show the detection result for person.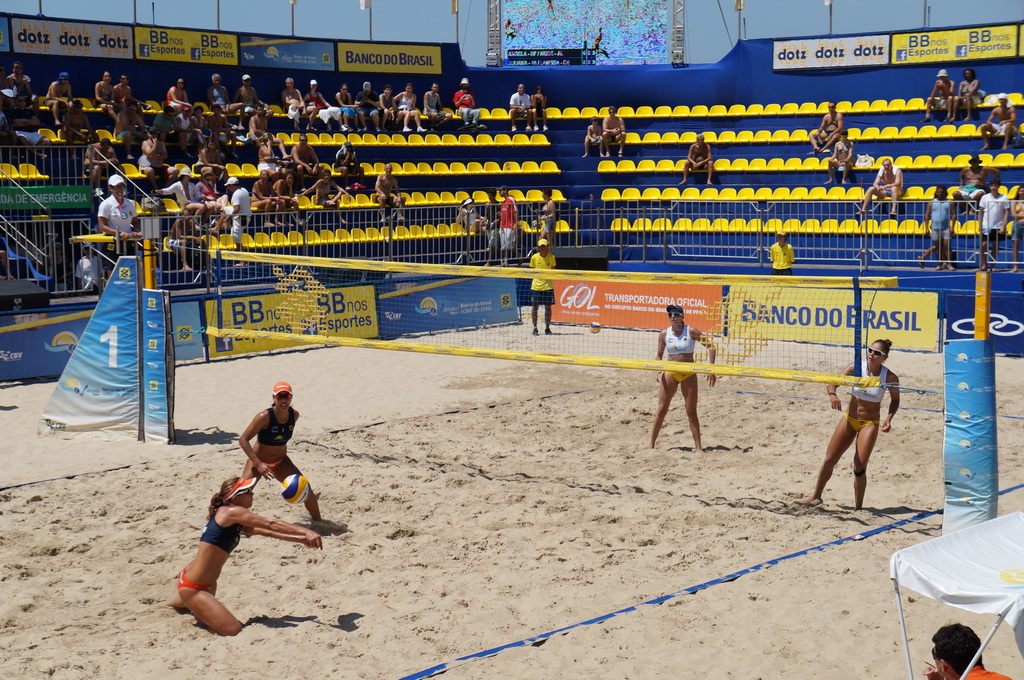
<region>420, 79, 452, 128</region>.
